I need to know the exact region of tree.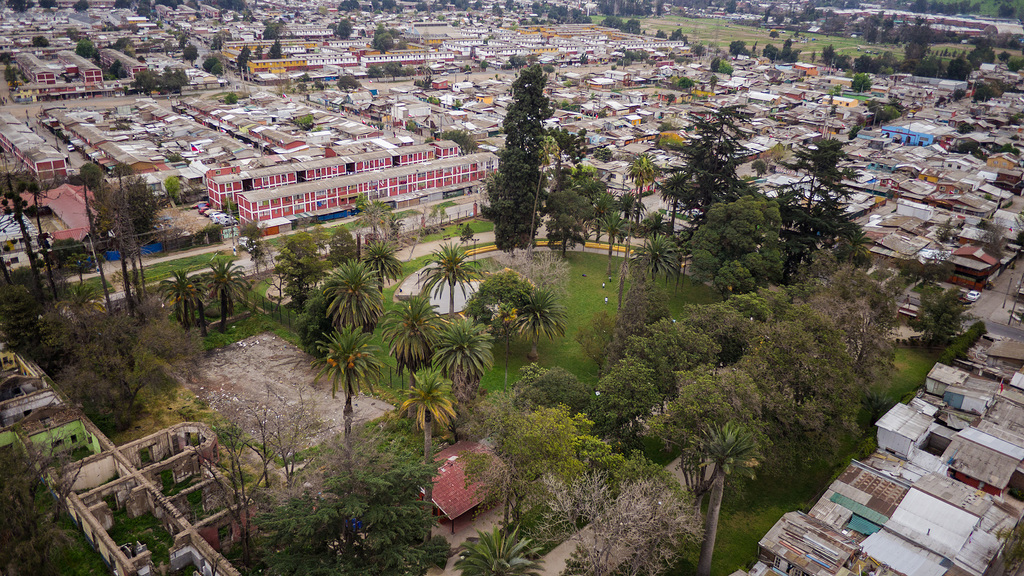
Region: 908,285,976,349.
